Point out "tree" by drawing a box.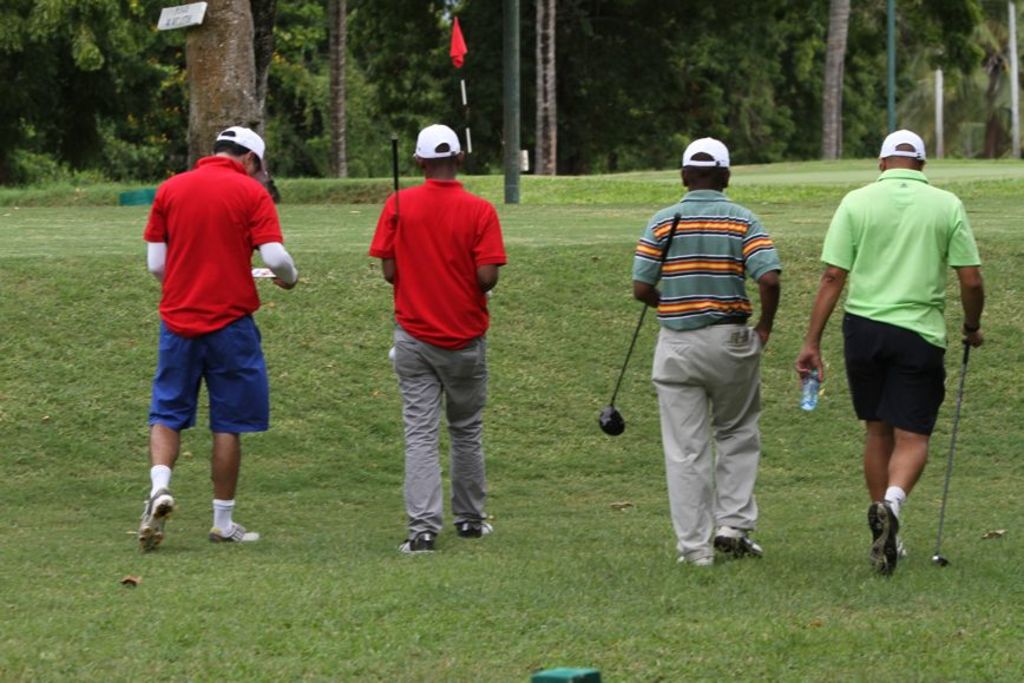
x1=901, y1=0, x2=1023, y2=155.
